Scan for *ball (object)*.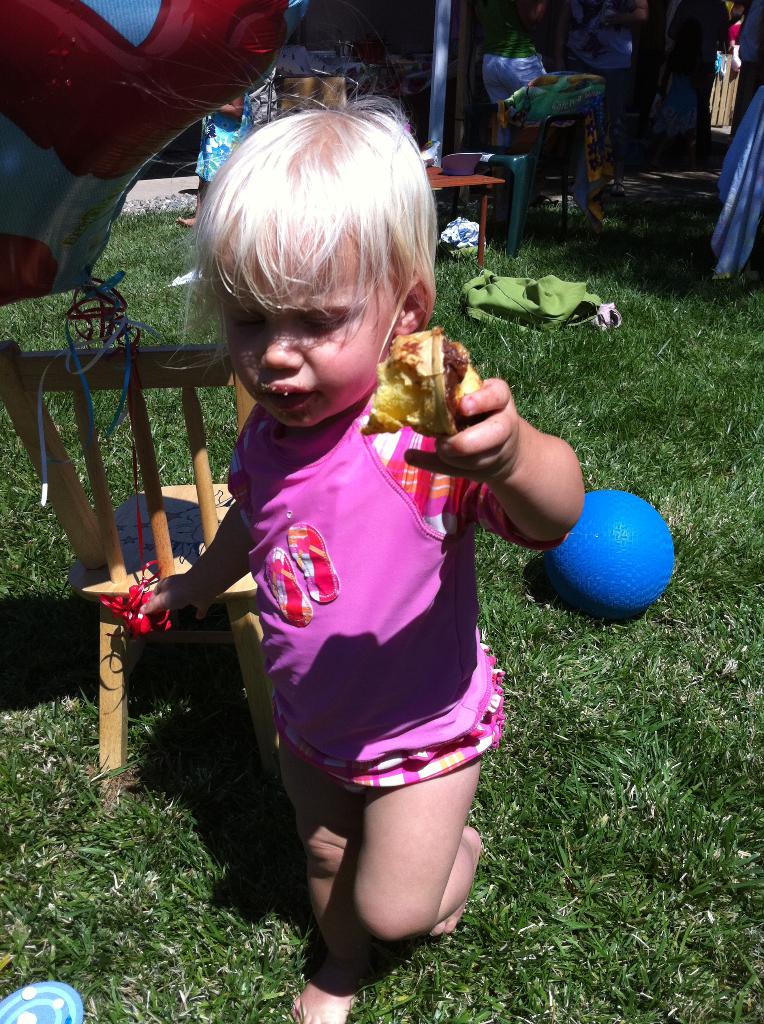
Scan result: [552,489,671,619].
